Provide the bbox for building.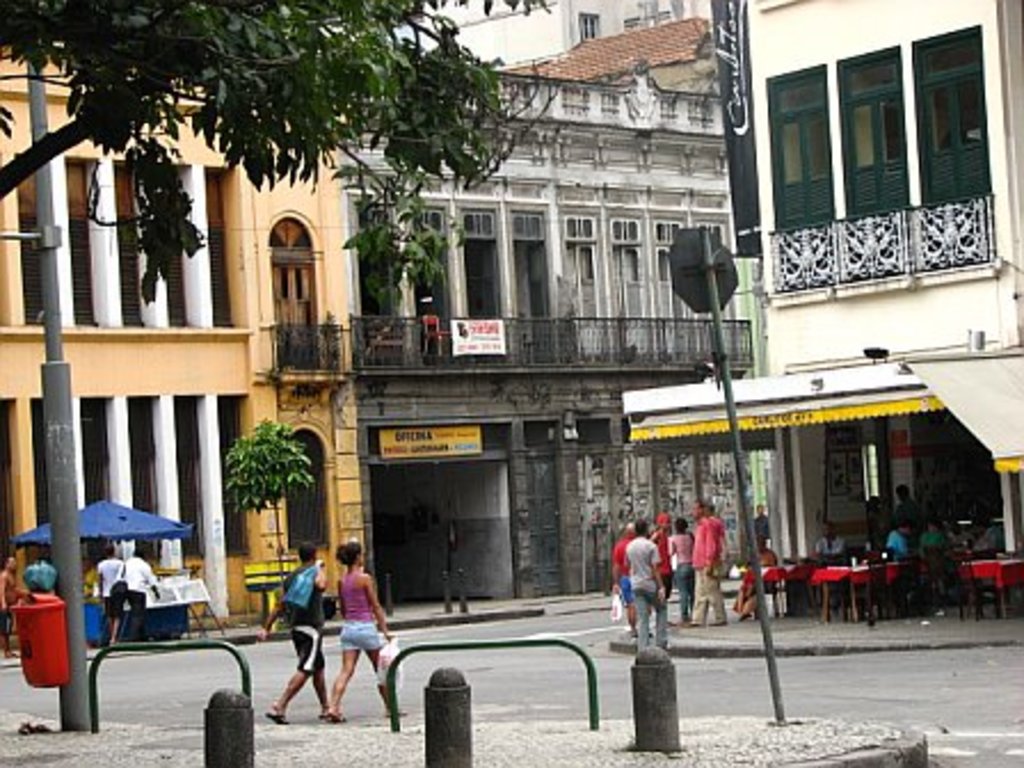
302:0:713:73.
